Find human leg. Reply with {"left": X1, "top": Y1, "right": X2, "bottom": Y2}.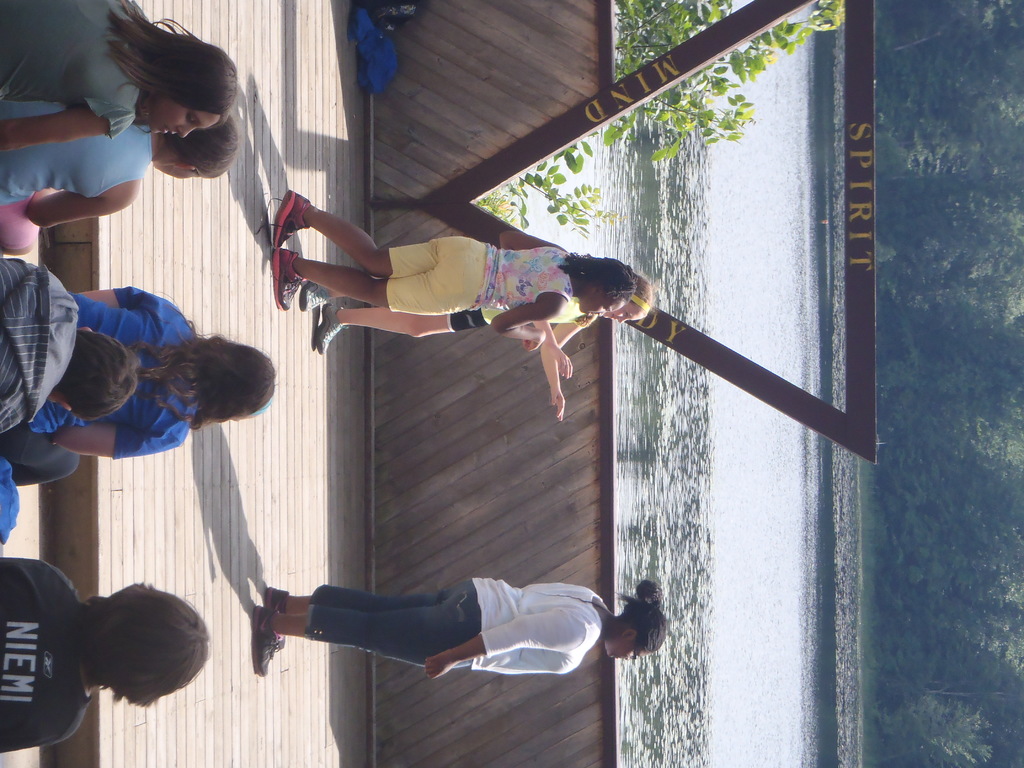
{"left": 276, "top": 246, "right": 484, "bottom": 319}.
